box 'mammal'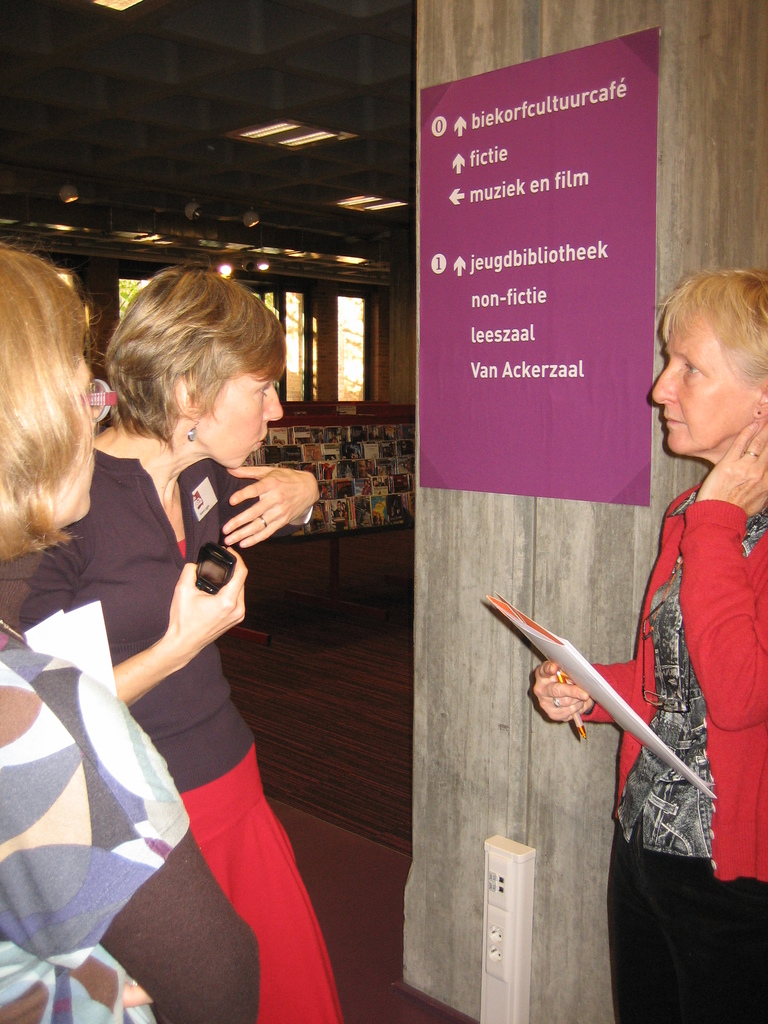
{"left": 4, "top": 248, "right": 381, "bottom": 1023}
